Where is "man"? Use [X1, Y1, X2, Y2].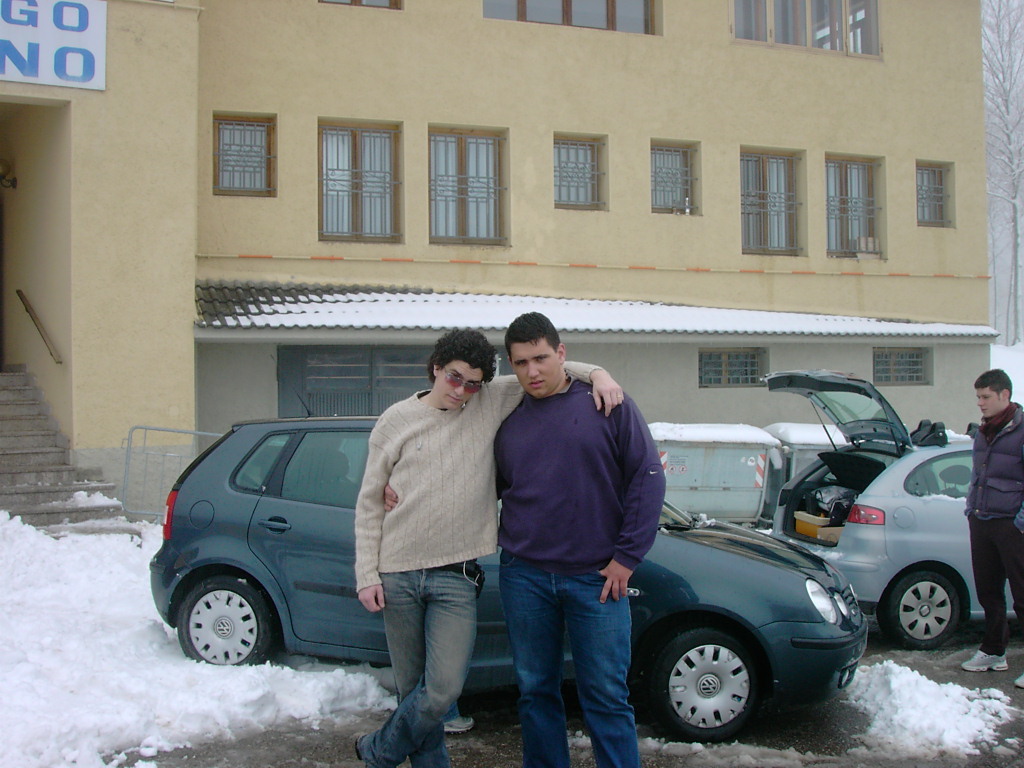
[956, 366, 1023, 698].
